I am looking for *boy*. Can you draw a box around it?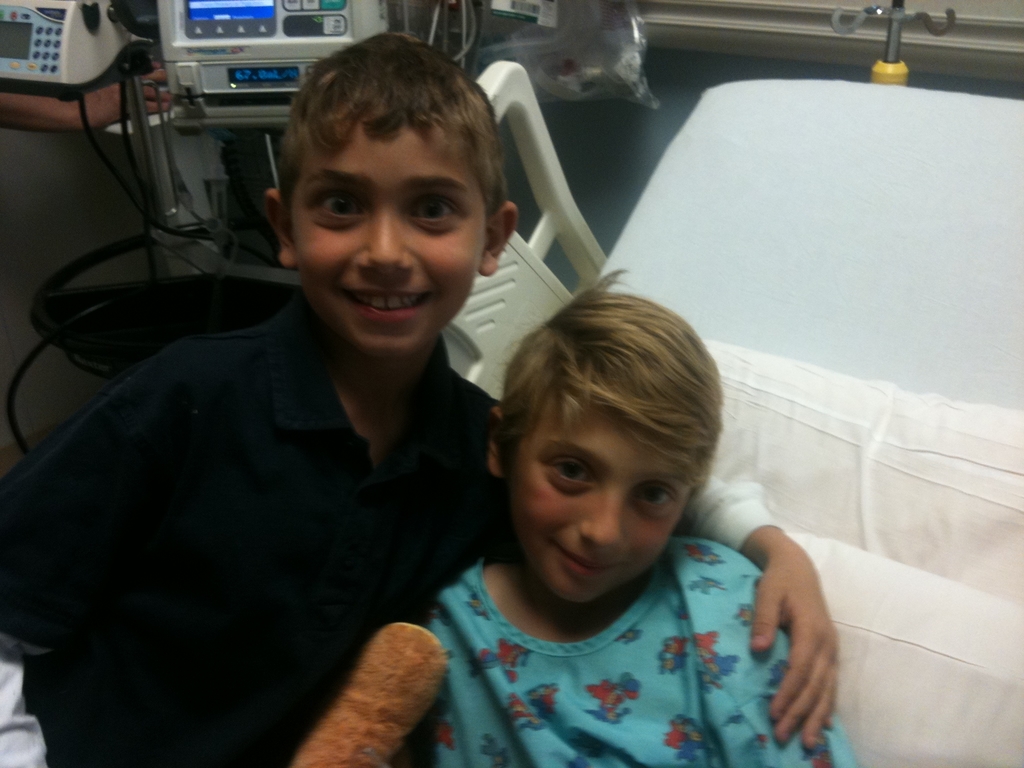
Sure, the bounding box is box(427, 263, 858, 767).
